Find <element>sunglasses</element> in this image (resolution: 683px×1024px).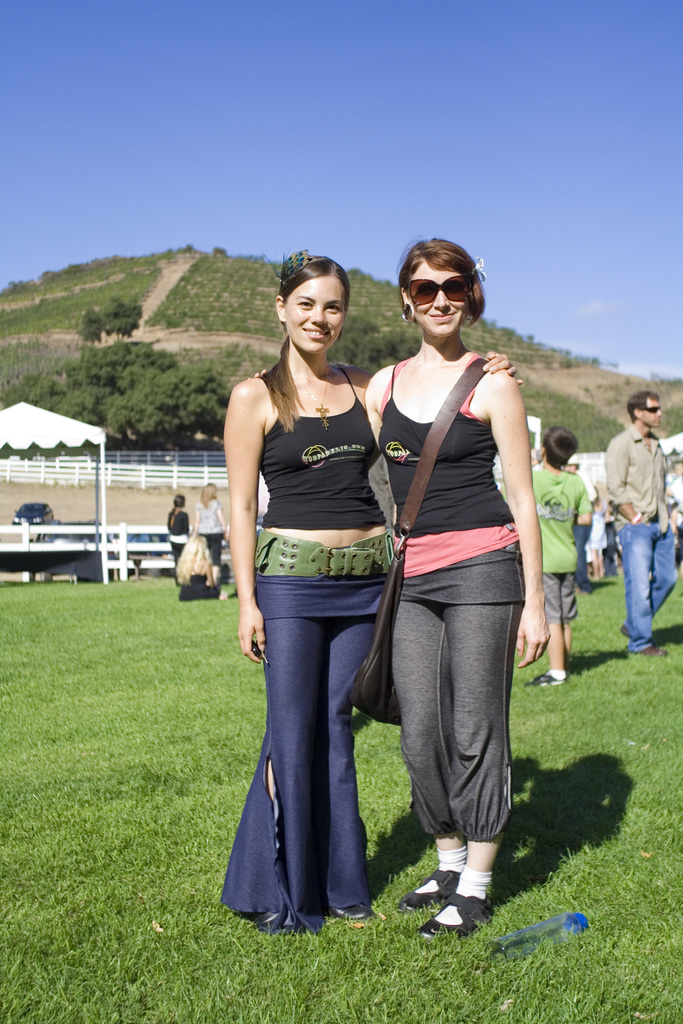
(left=642, top=403, right=661, bottom=414).
